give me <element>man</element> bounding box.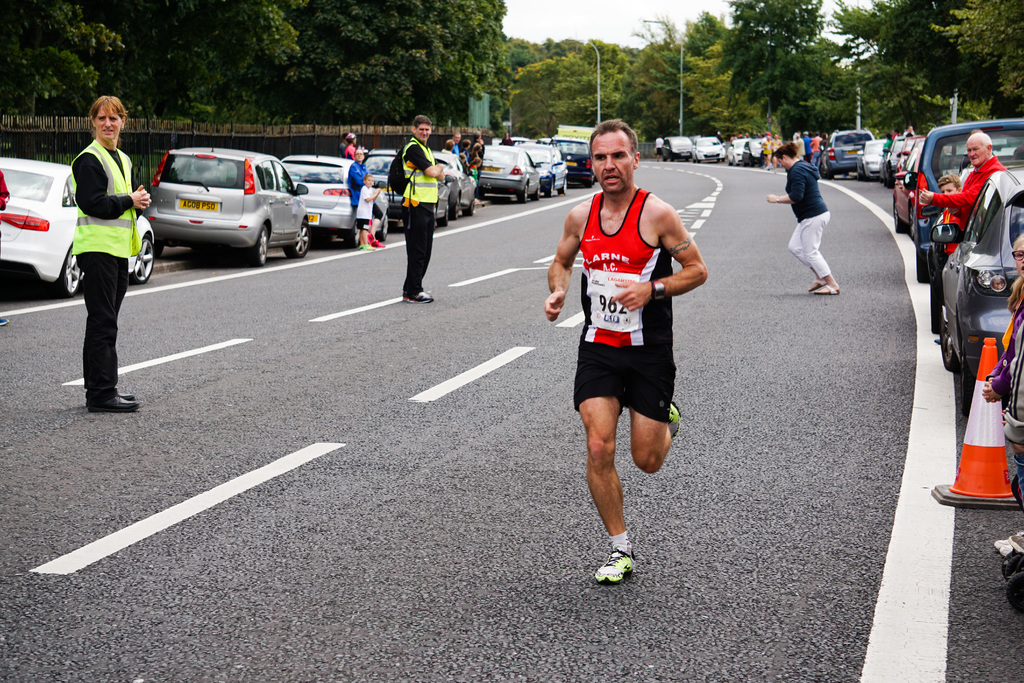
select_region(911, 127, 1009, 231).
